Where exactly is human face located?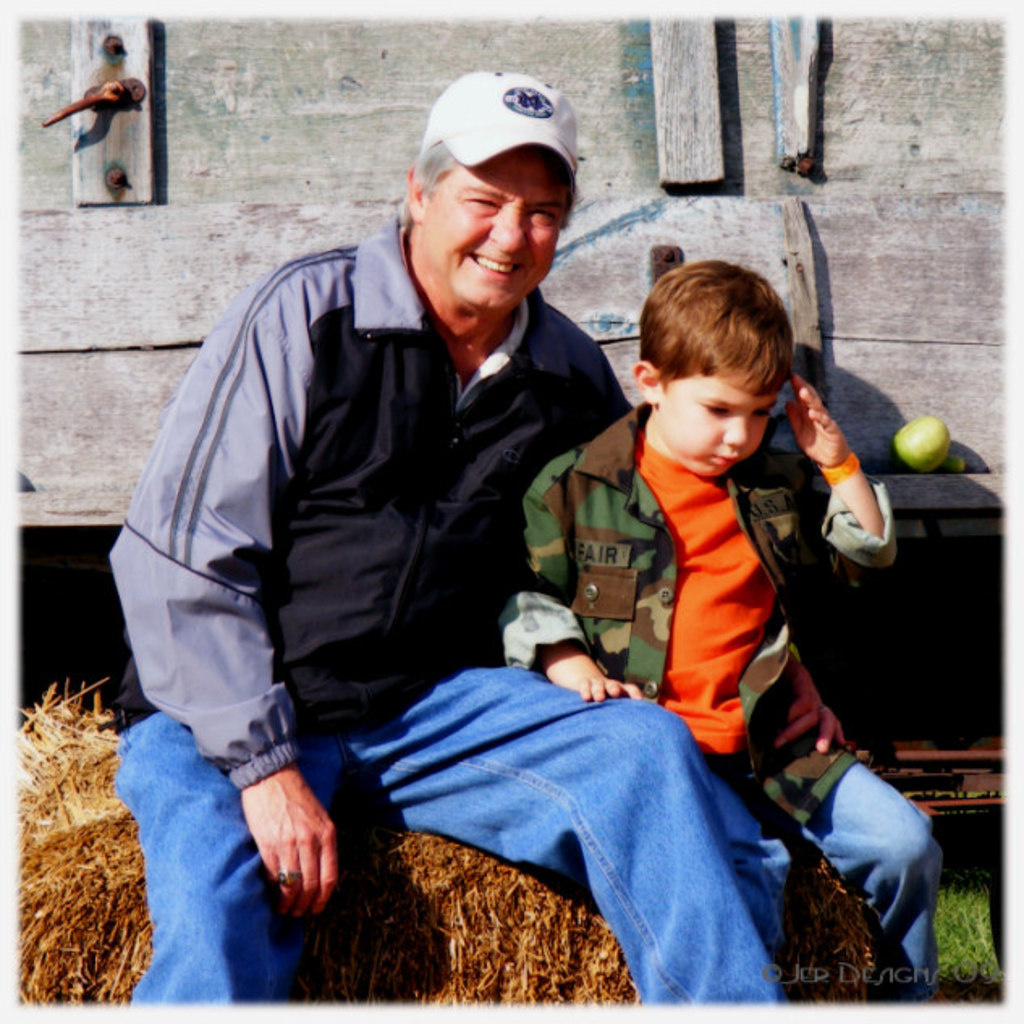
Its bounding box is <region>662, 341, 785, 479</region>.
